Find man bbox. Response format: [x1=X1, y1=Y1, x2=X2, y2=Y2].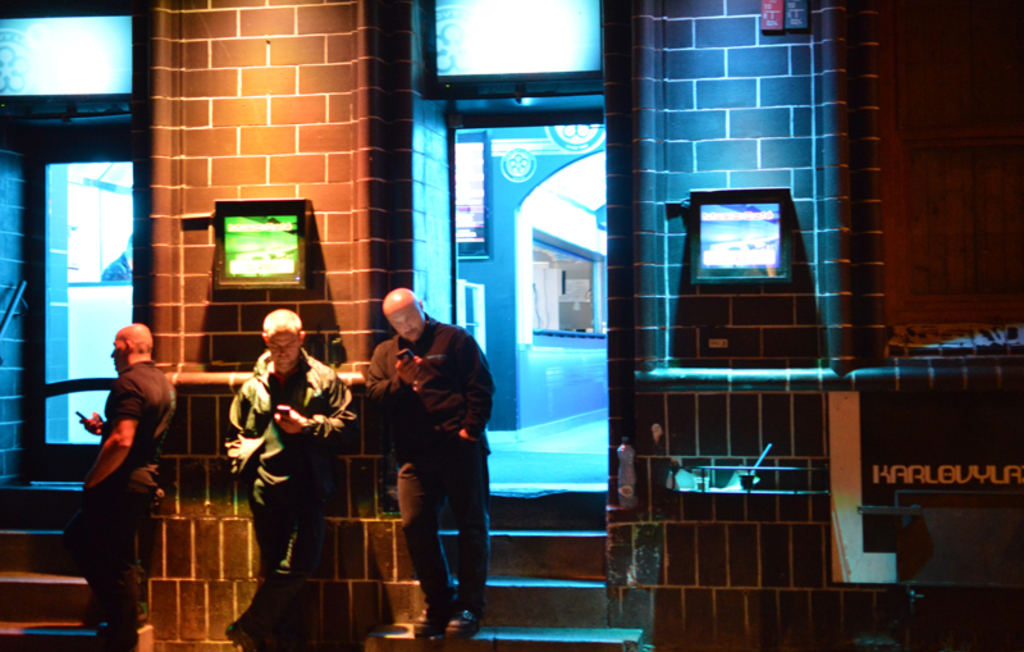
[x1=63, y1=322, x2=173, y2=651].
